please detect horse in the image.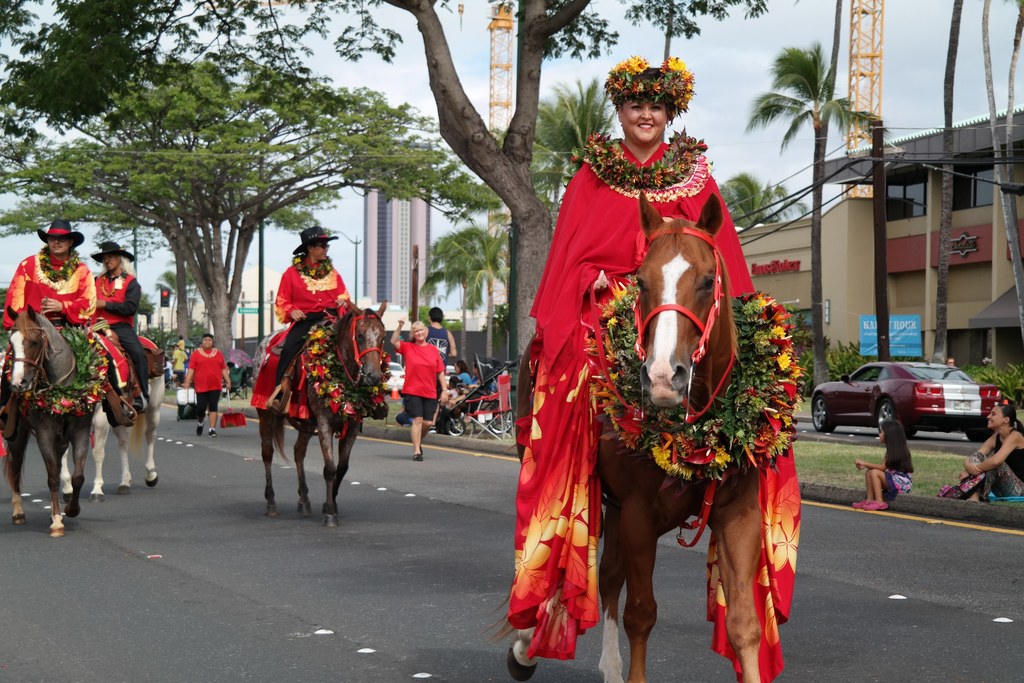
484, 188, 767, 682.
